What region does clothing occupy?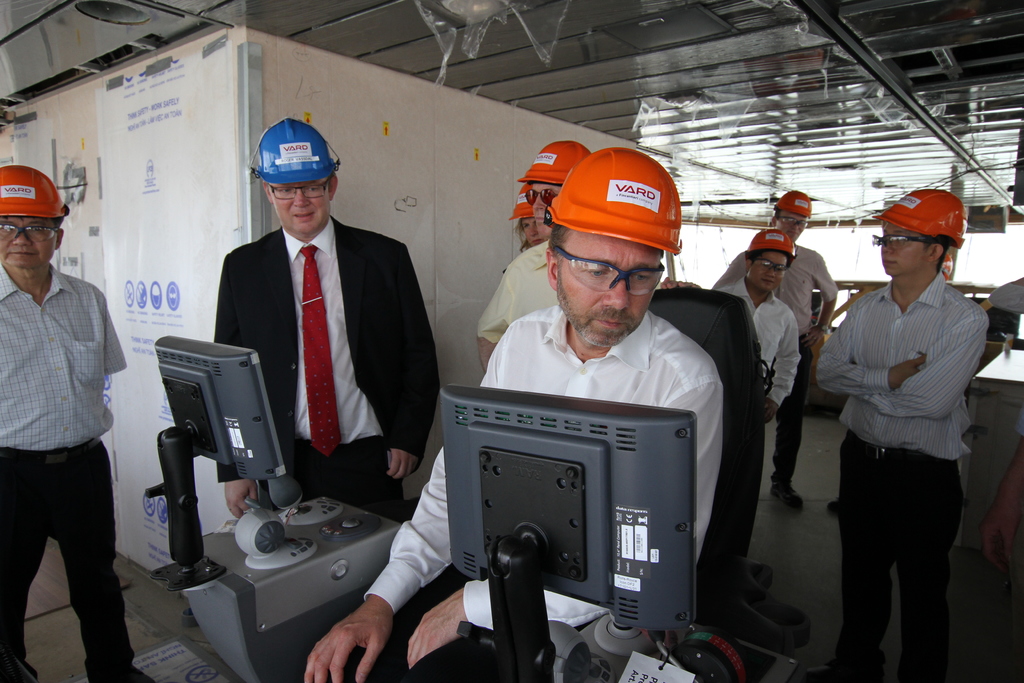
[0,263,150,682].
